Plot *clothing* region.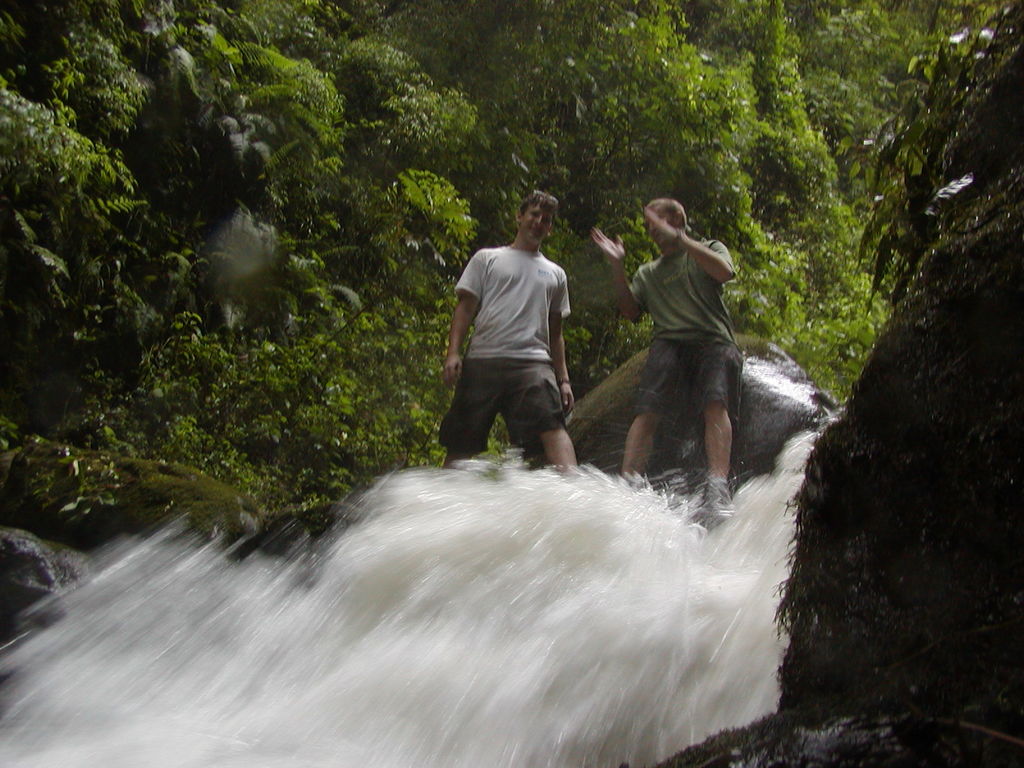
Plotted at x1=627, y1=236, x2=750, y2=422.
